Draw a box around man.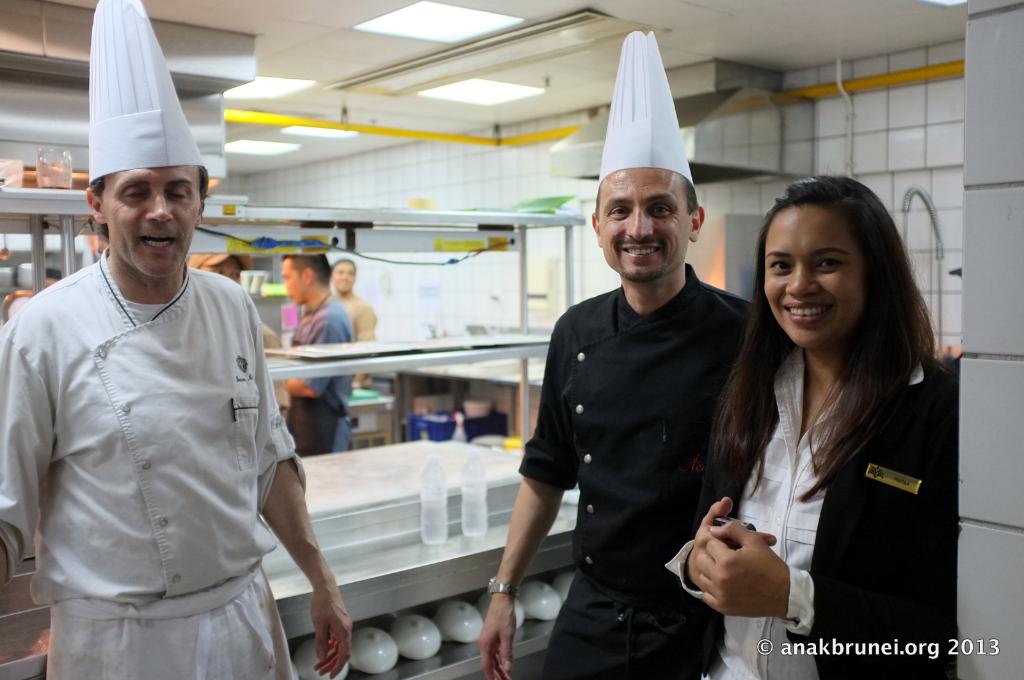
bbox(280, 247, 359, 448).
